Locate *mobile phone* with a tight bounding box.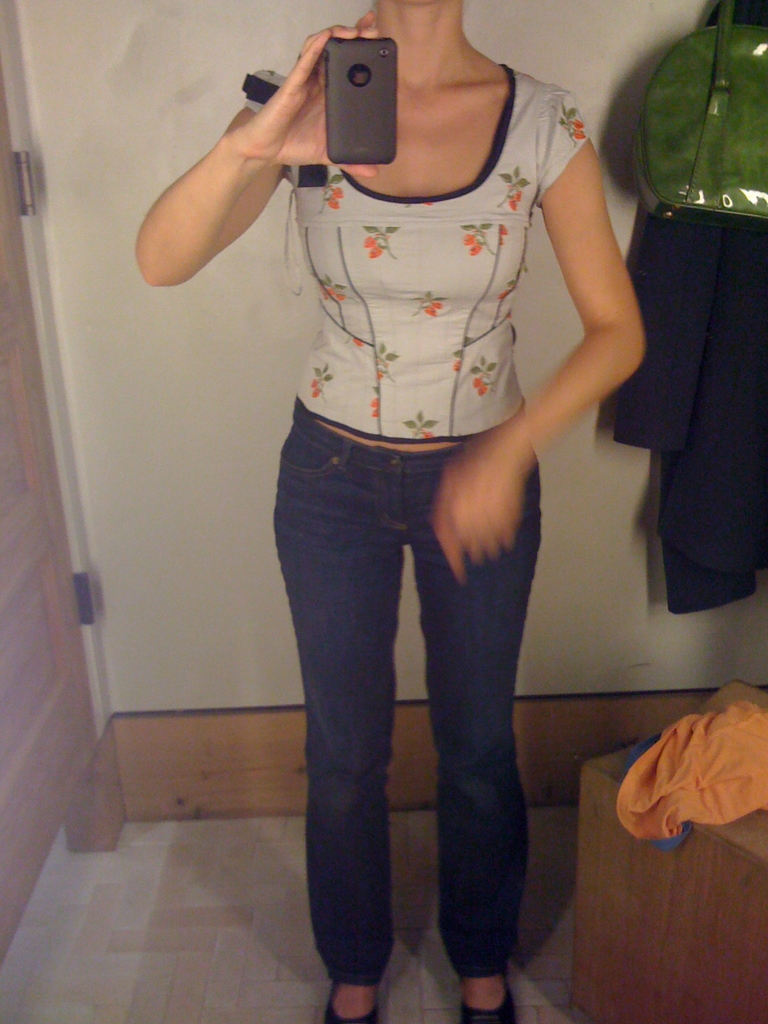
[x1=314, y1=32, x2=418, y2=159].
